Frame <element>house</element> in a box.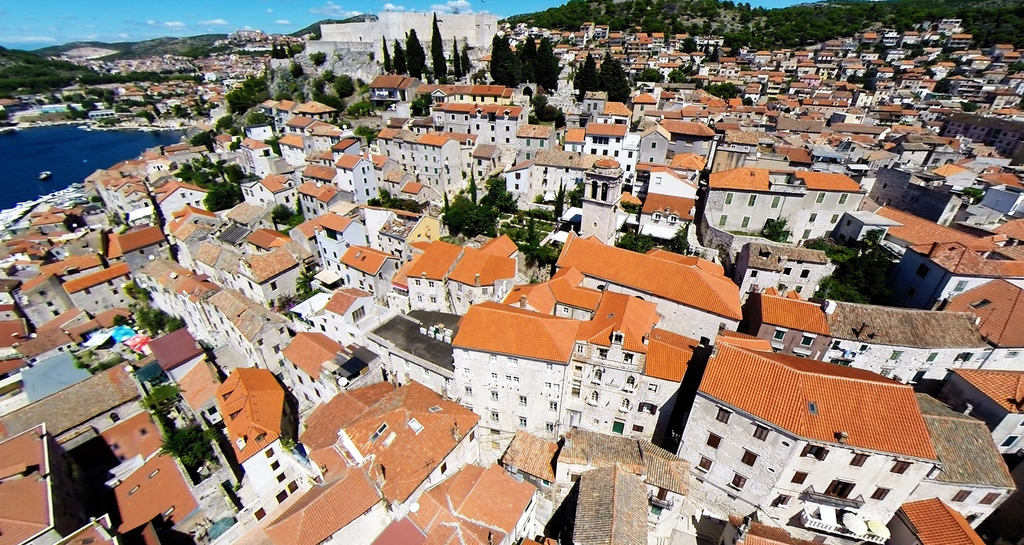
448,299,580,440.
